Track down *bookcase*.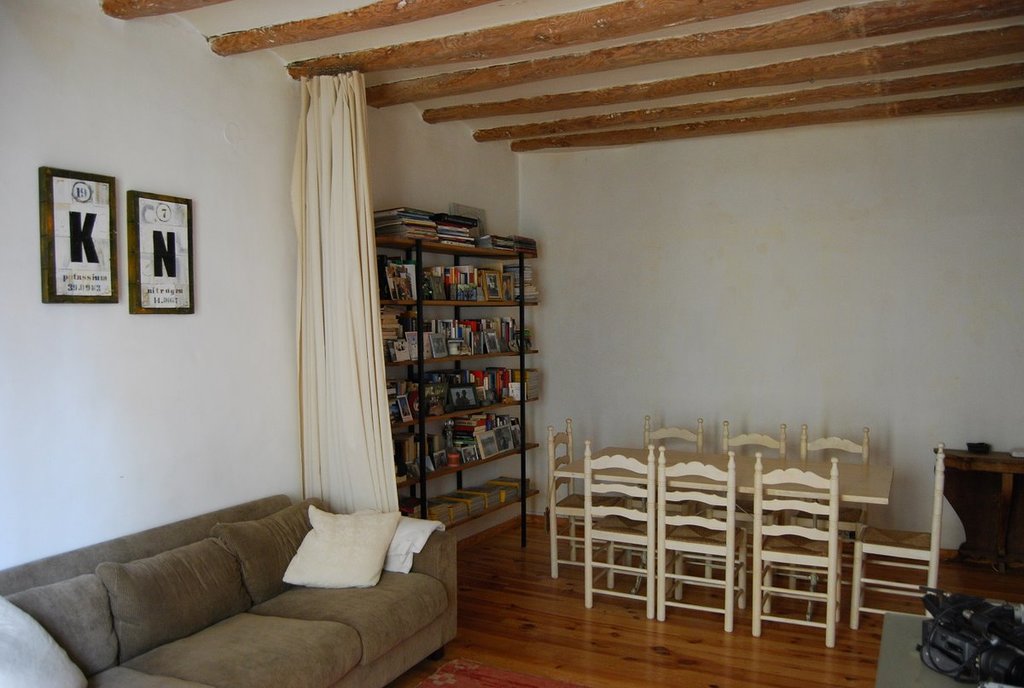
Tracked to x1=366, y1=247, x2=531, y2=502.
